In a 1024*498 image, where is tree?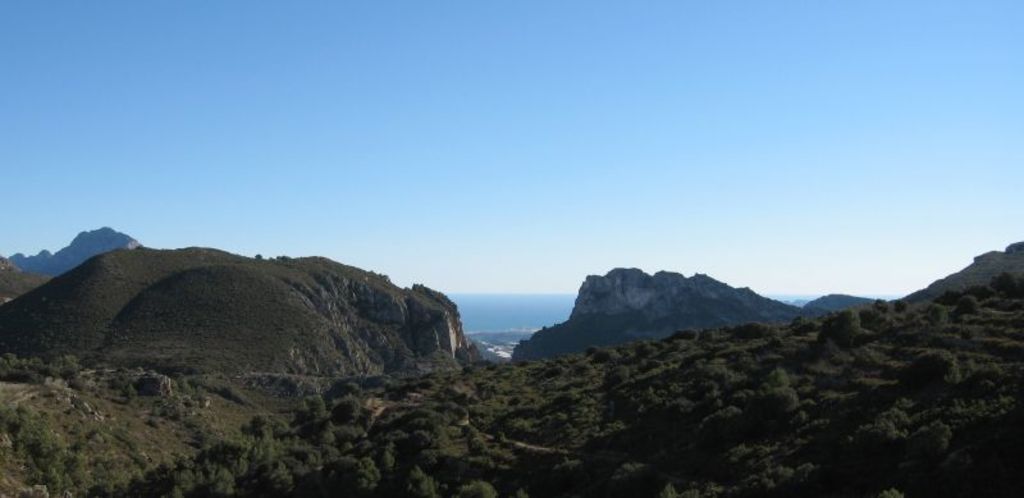
110, 349, 152, 370.
